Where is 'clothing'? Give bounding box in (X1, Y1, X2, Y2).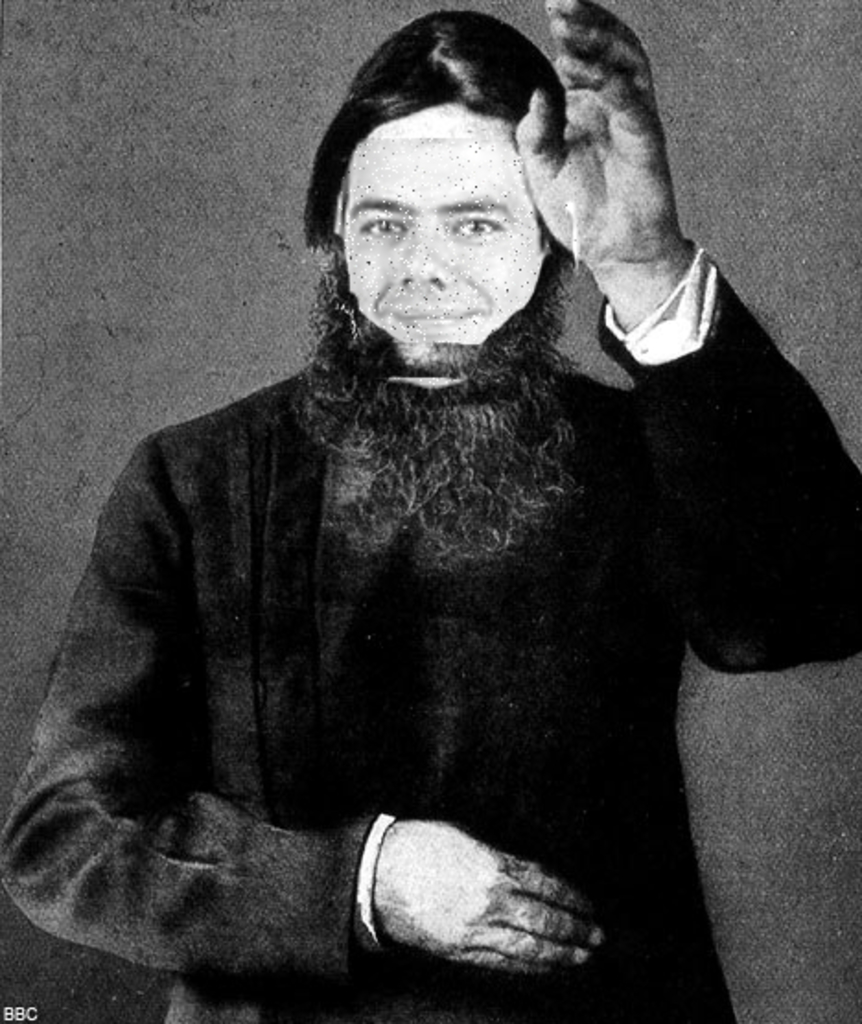
(0, 241, 860, 1022).
